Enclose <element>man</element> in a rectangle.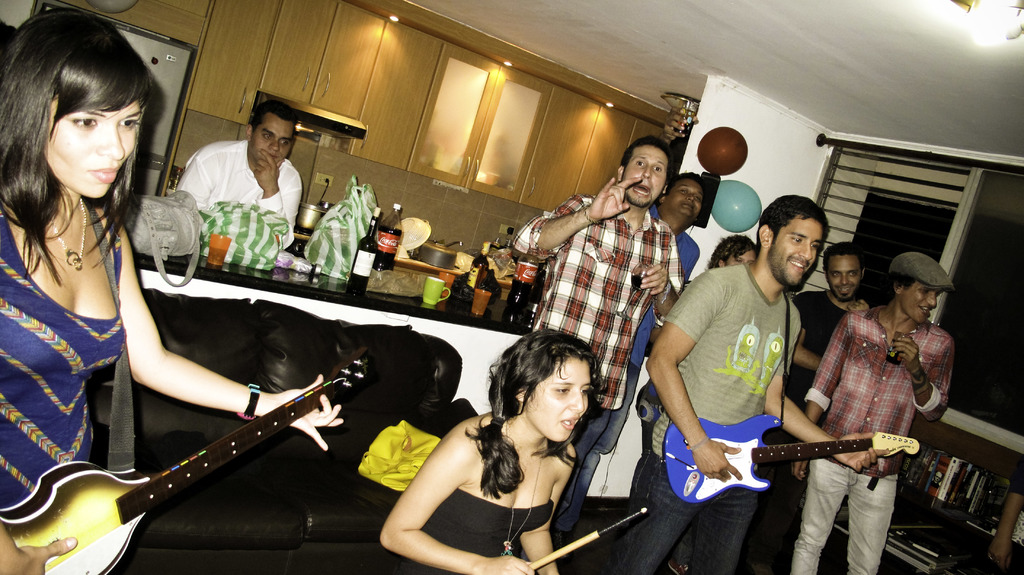
<region>789, 247, 960, 574</region>.
